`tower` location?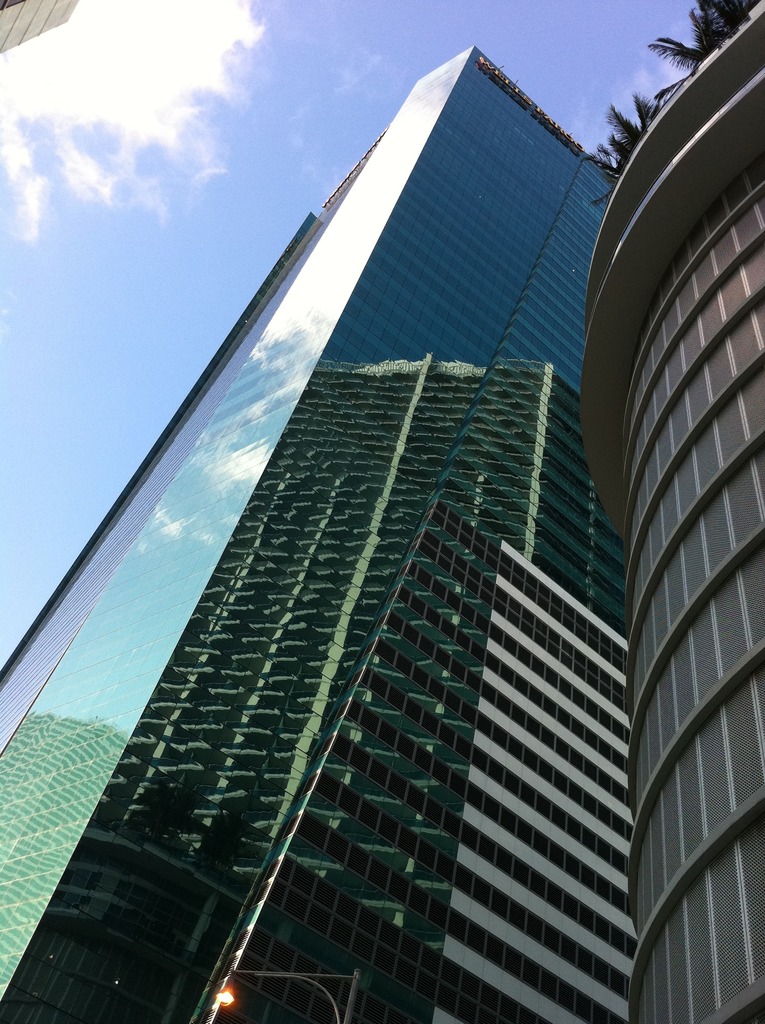
0, 45, 628, 1023
